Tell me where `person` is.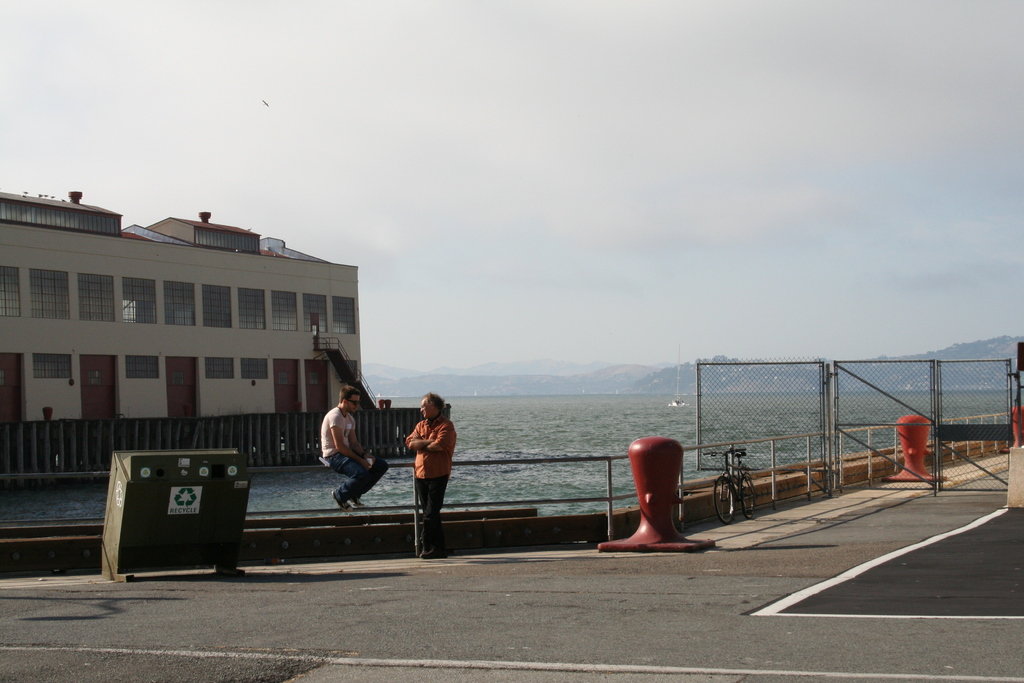
`person` is at BBox(315, 382, 383, 511).
